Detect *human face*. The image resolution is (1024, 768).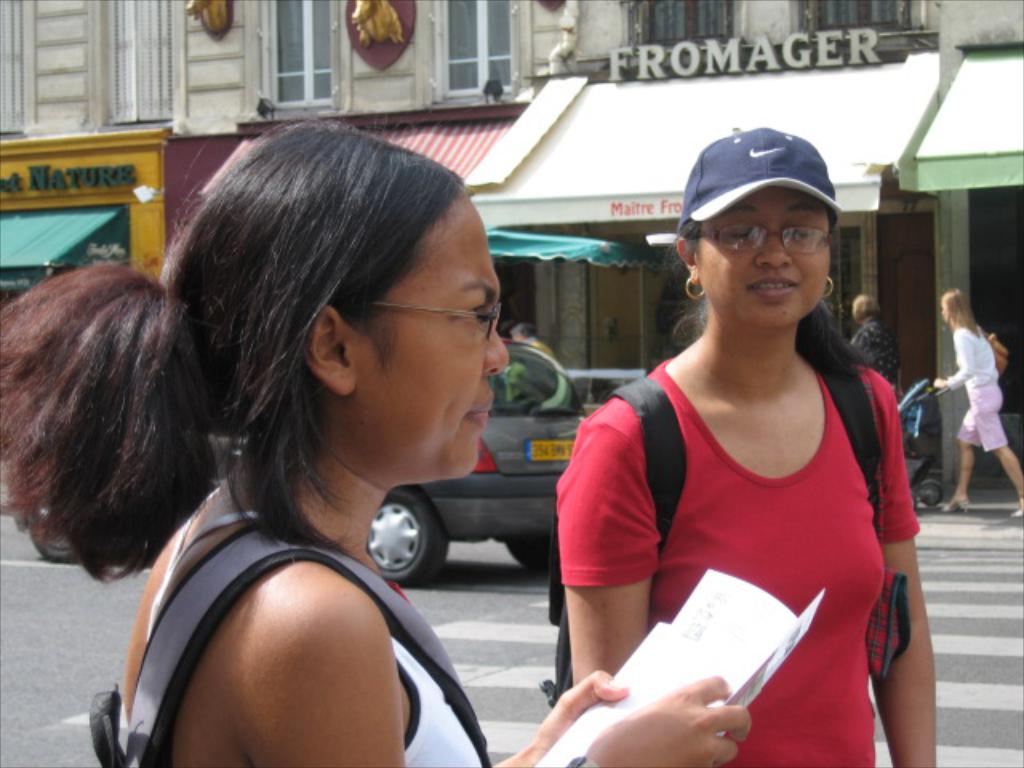
select_region(357, 197, 510, 480).
